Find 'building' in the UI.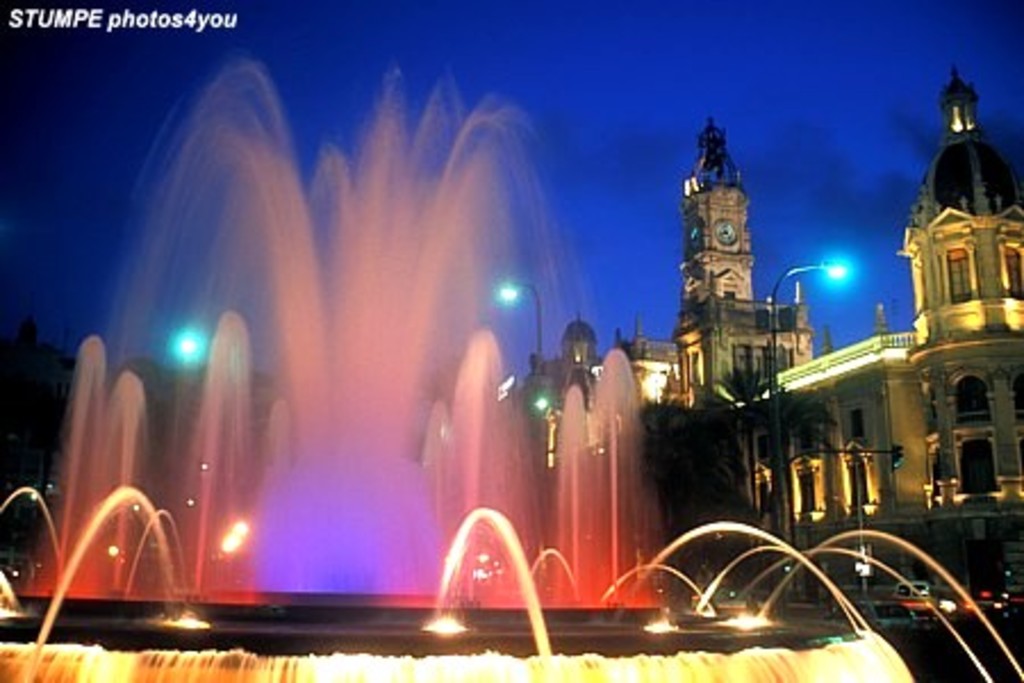
UI element at box(744, 66, 1022, 612).
